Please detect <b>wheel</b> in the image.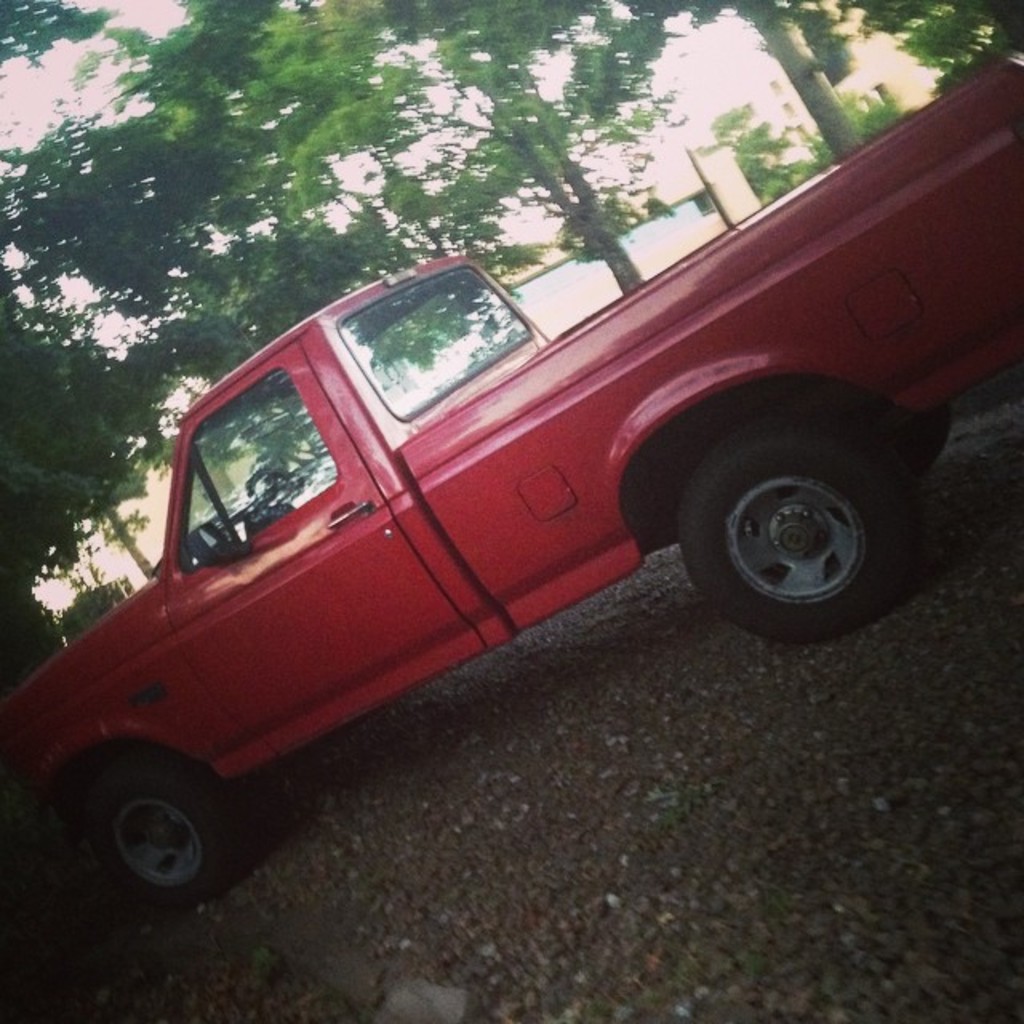
bbox=(664, 410, 928, 629).
